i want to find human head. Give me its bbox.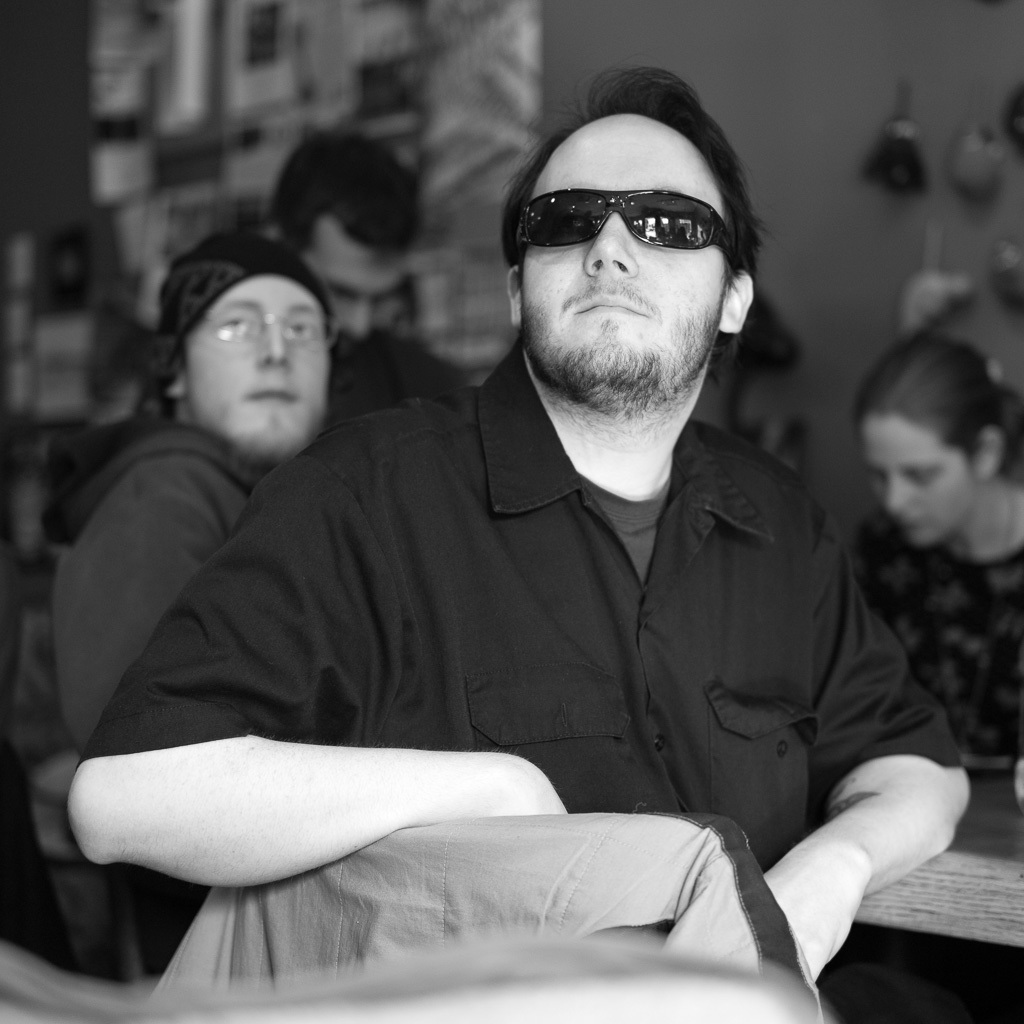
[x1=848, y1=332, x2=1023, y2=547].
